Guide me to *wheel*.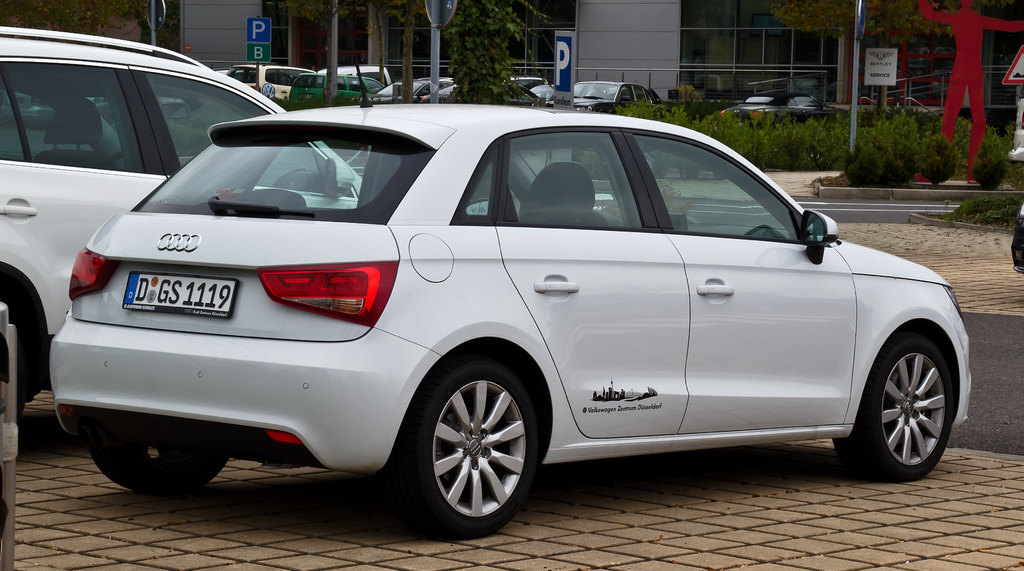
Guidance: {"x1": 81, "y1": 422, "x2": 230, "y2": 501}.
